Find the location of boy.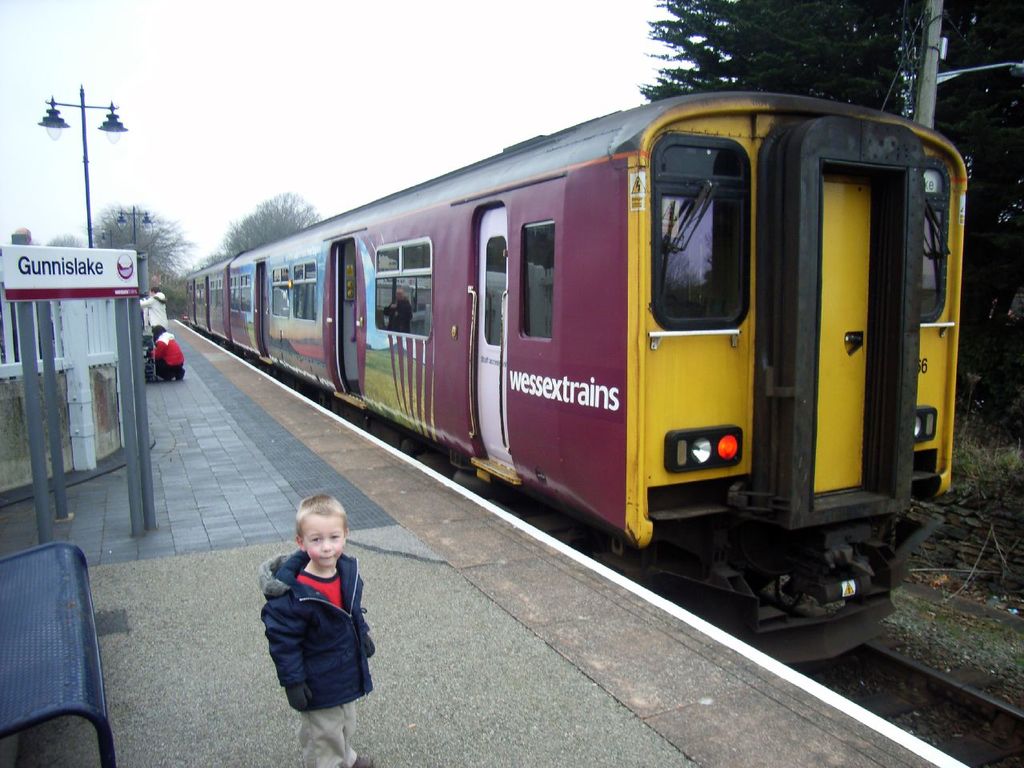
Location: [x1=243, y1=484, x2=385, y2=735].
